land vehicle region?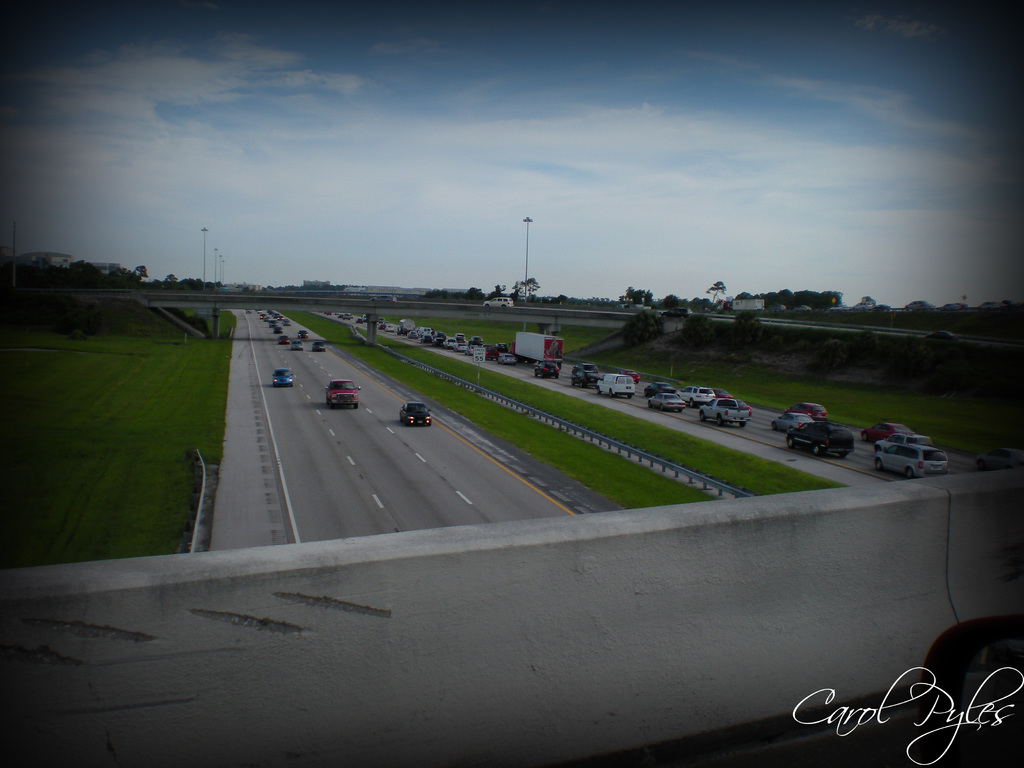
{"x1": 499, "y1": 351, "x2": 517, "y2": 366}
